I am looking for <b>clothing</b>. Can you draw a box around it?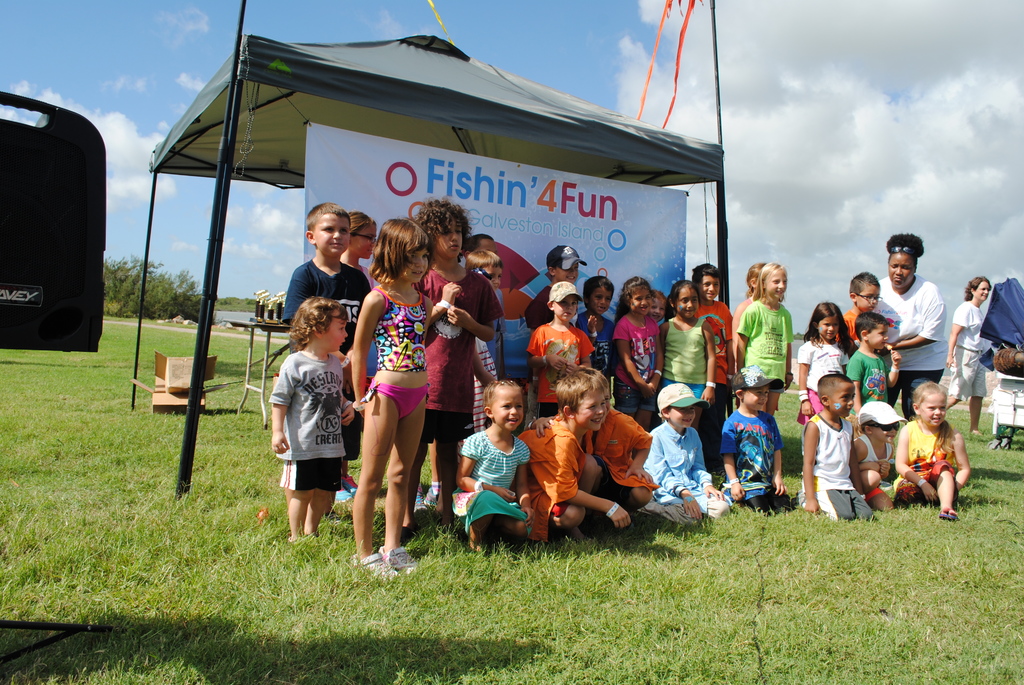
Sure, the bounding box is x1=662 y1=315 x2=707 y2=400.
